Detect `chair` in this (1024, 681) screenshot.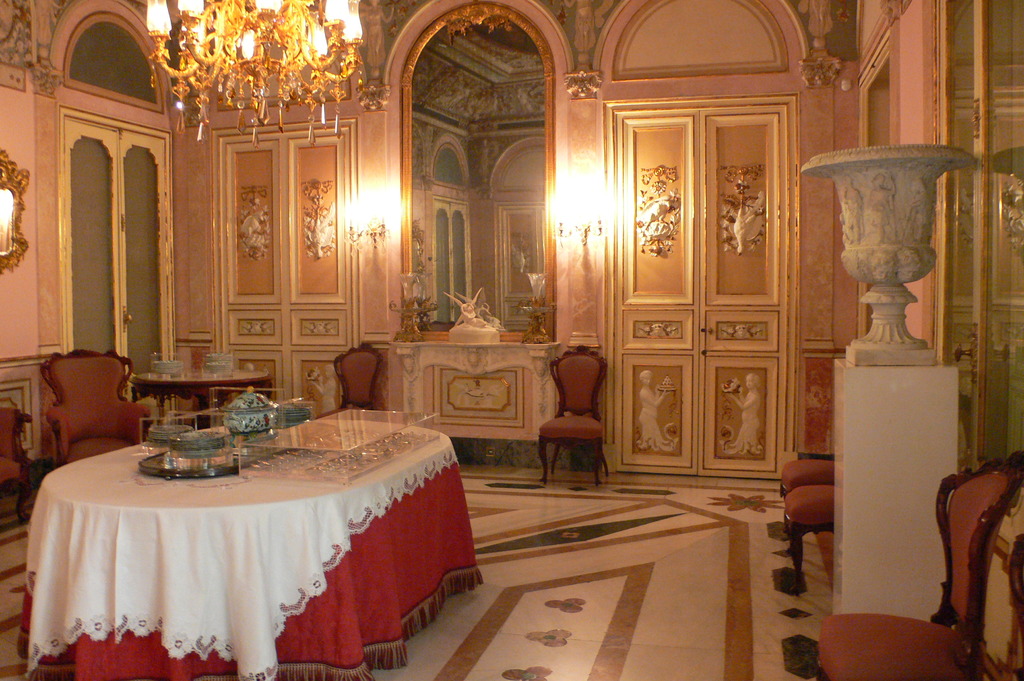
Detection: (535,332,614,499).
